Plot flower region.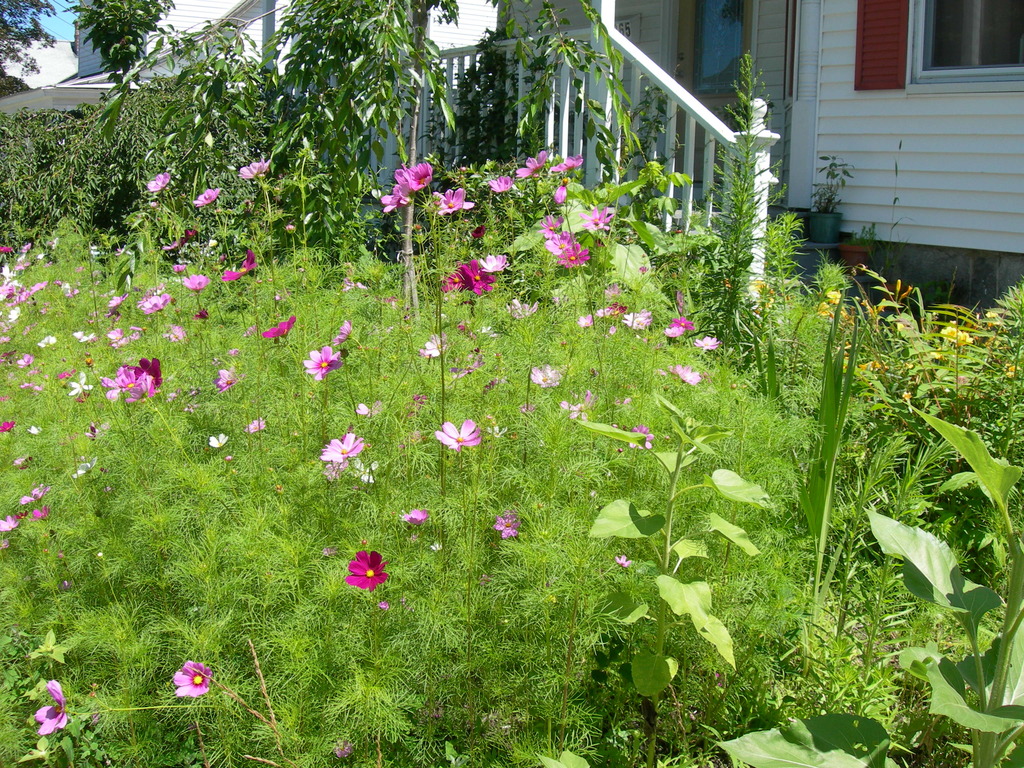
Plotted at box=[626, 422, 660, 452].
